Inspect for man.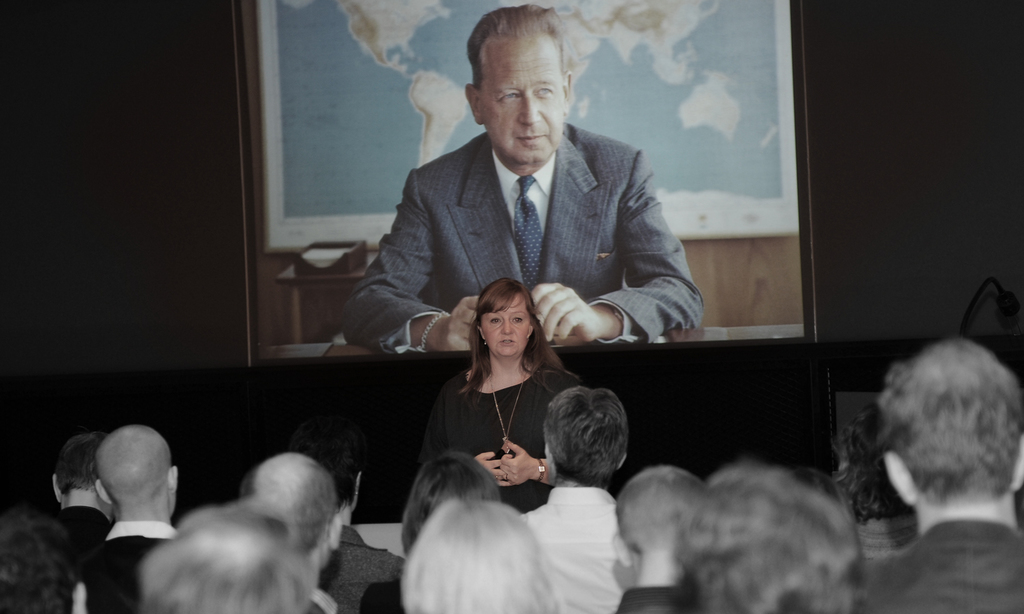
Inspection: 51 436 117 544.
